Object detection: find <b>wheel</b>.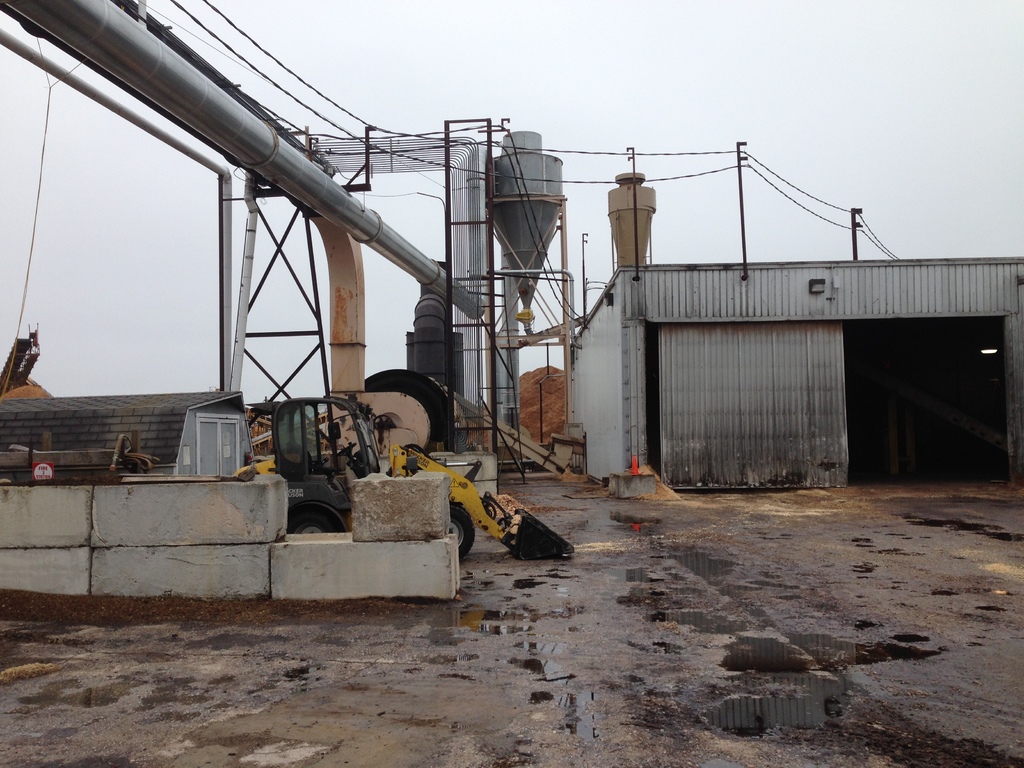
446:503:478:557.
